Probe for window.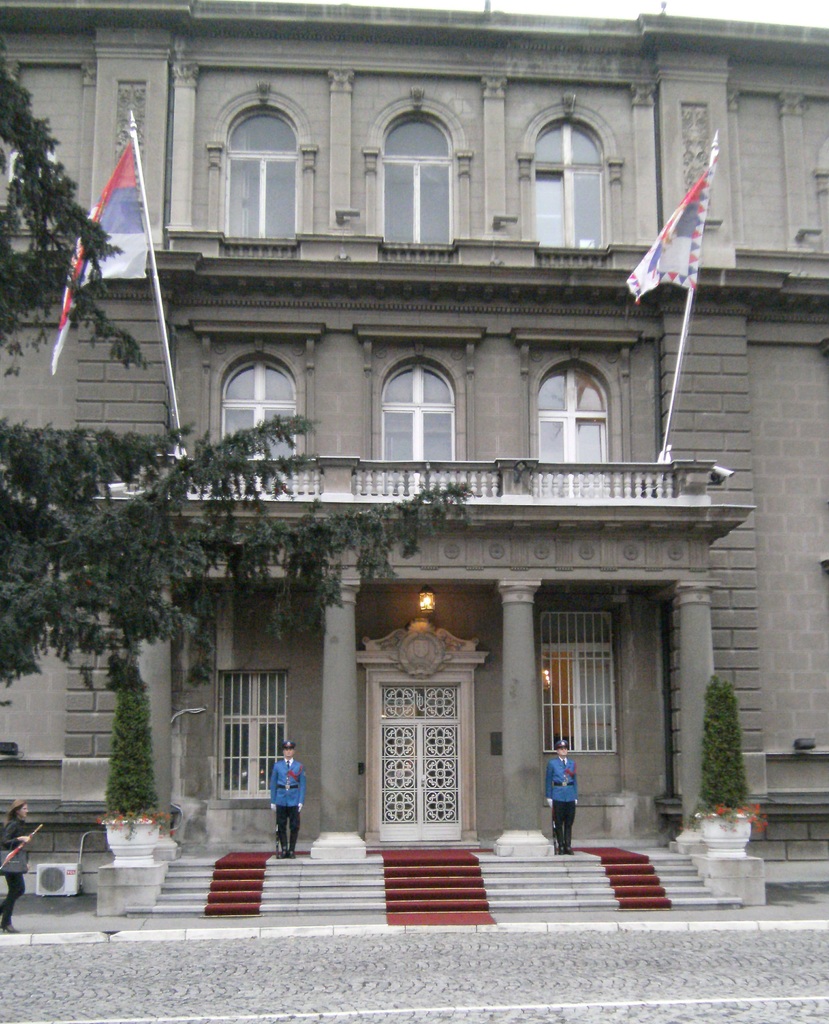
Probe result: bbox=(221, 361, 297, 462).
